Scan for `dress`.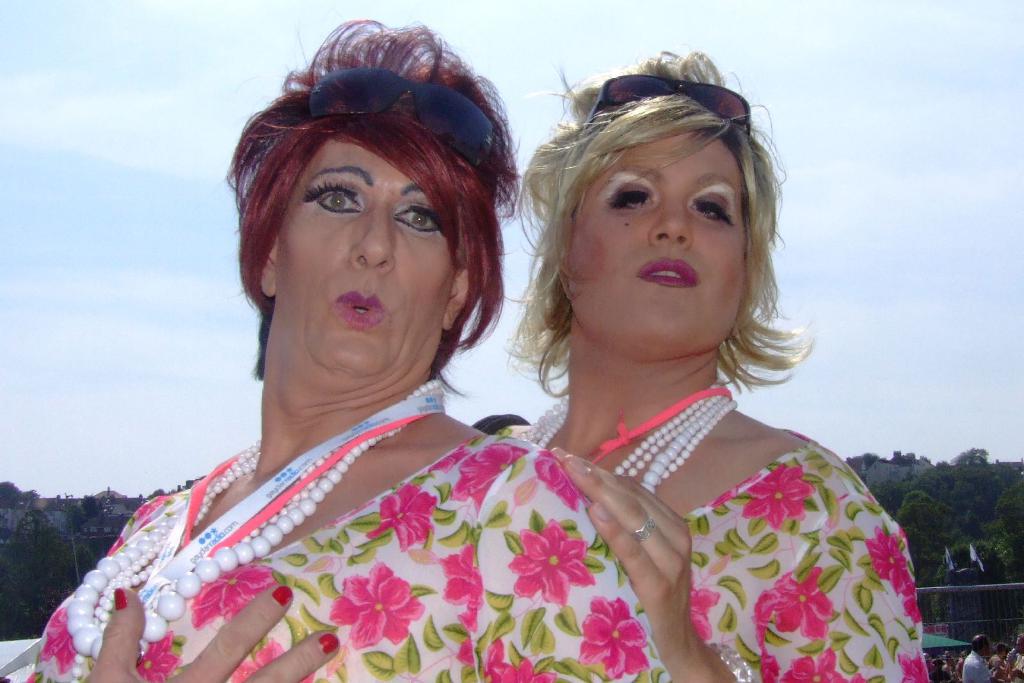
Scan result: crop(26, 433, 672, 682).
